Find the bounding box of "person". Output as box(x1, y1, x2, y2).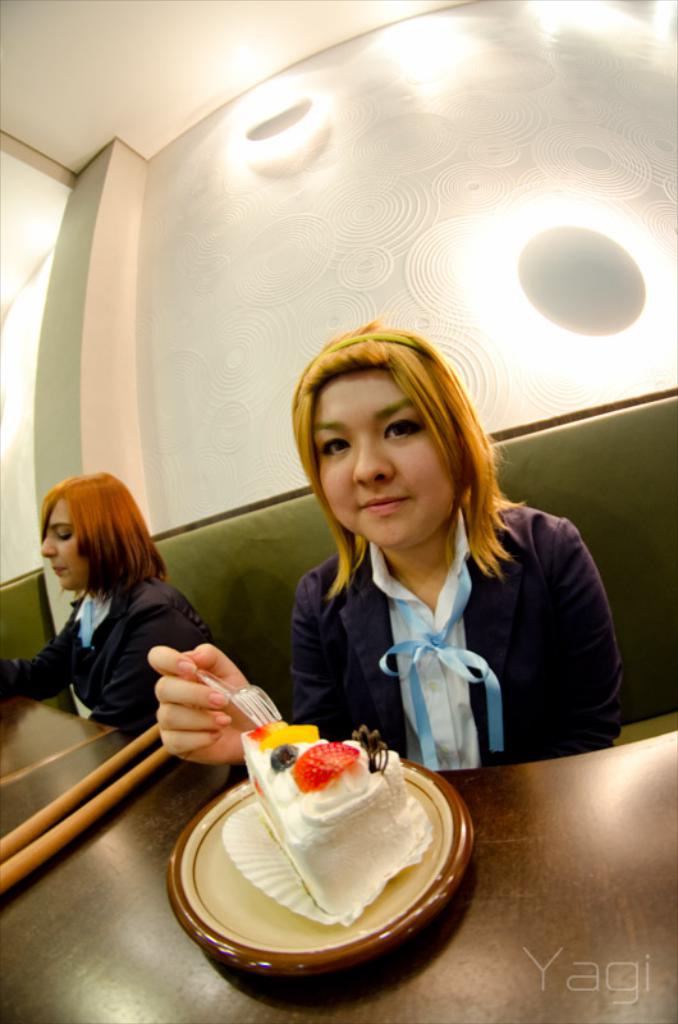
box(0, 467, 219, 735).
